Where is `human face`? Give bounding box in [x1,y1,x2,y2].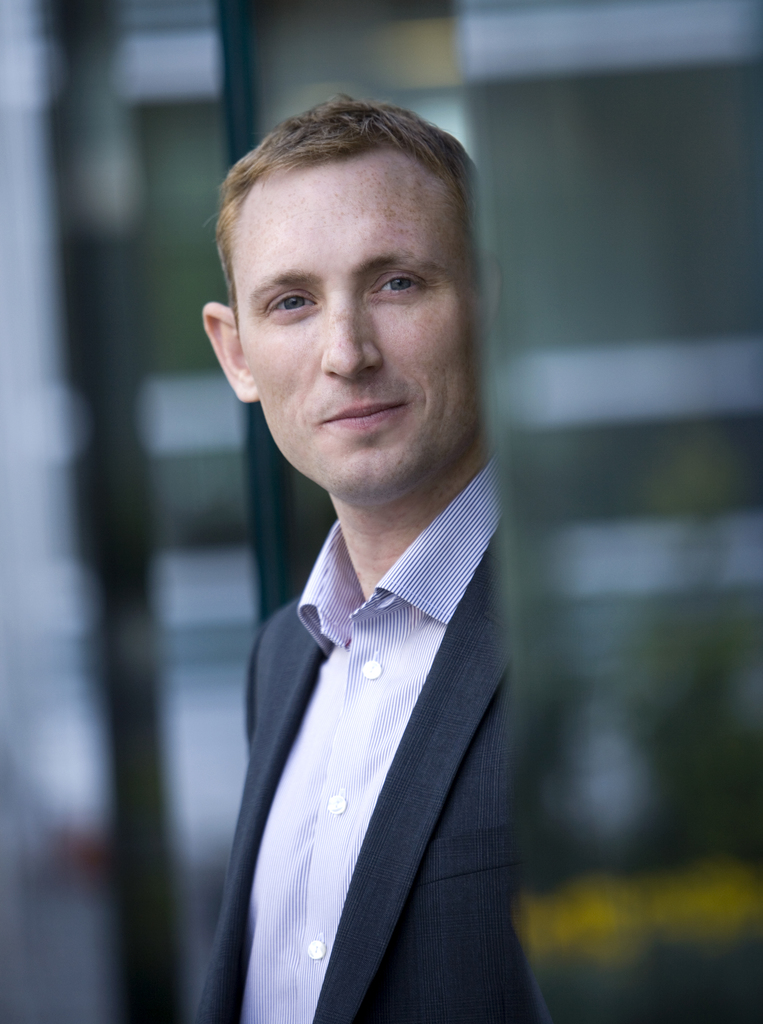
[224,145,490,503].
